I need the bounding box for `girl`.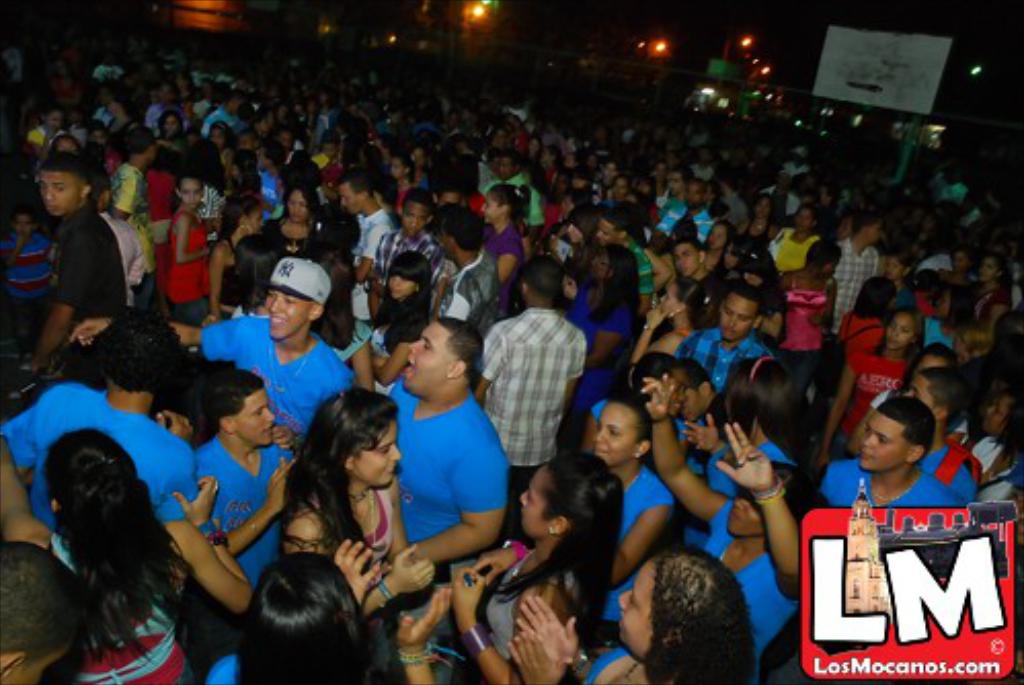
Here it is: BBox(314, 246, 371, 371).
